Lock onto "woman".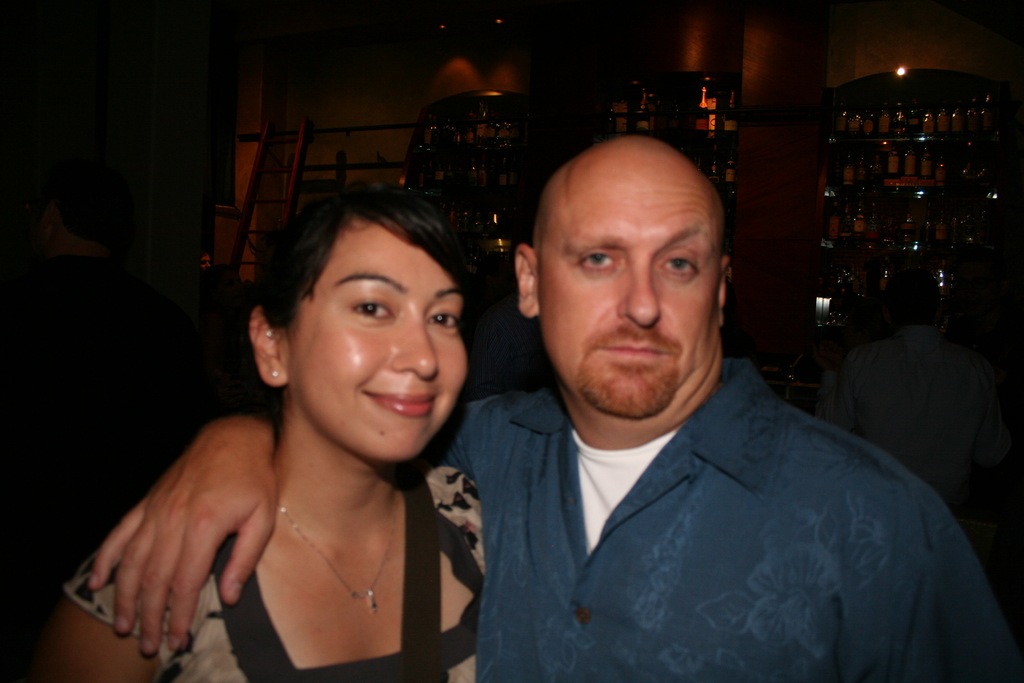
Locked: left=47, top=186, right=504, bottom=682.
